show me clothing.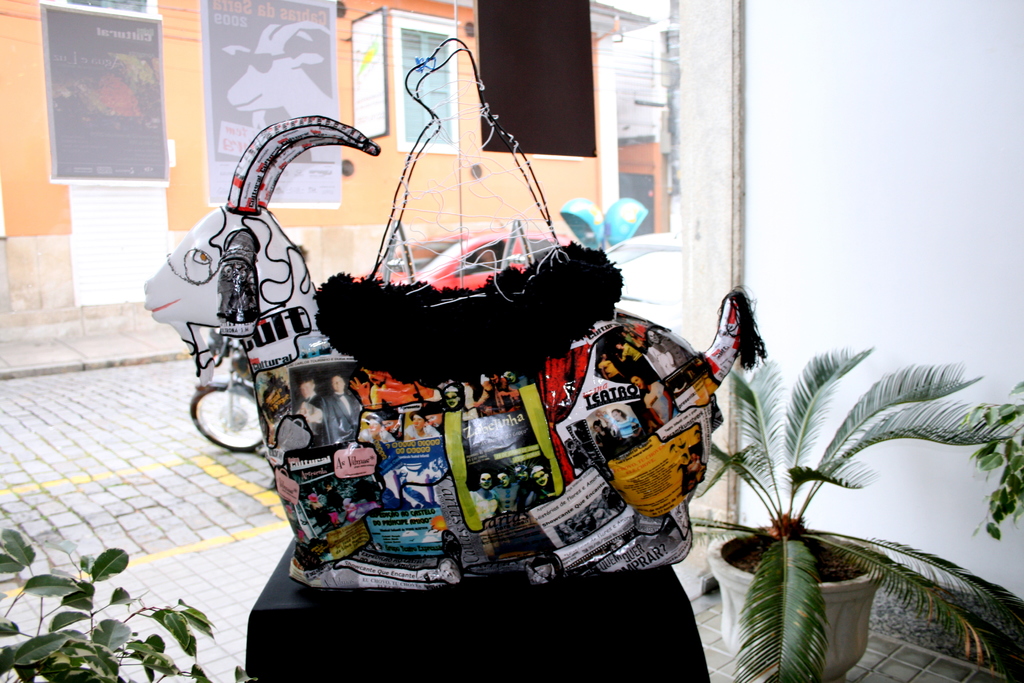
clothing is here: box(403, 422, 443, 438).
